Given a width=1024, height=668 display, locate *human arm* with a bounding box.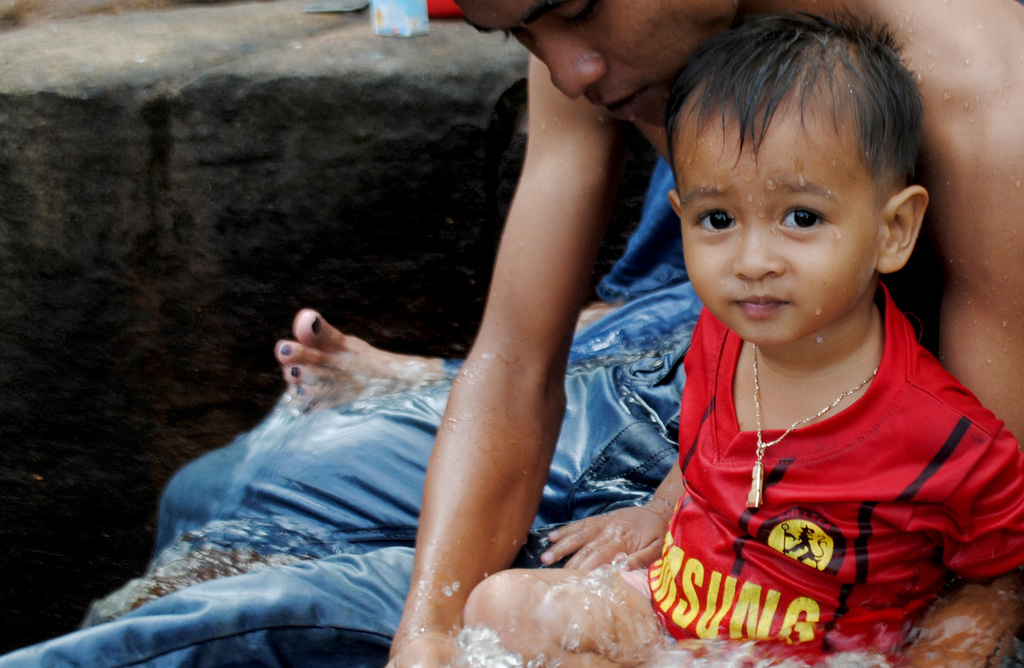
Located: 895:0:1023:667.
